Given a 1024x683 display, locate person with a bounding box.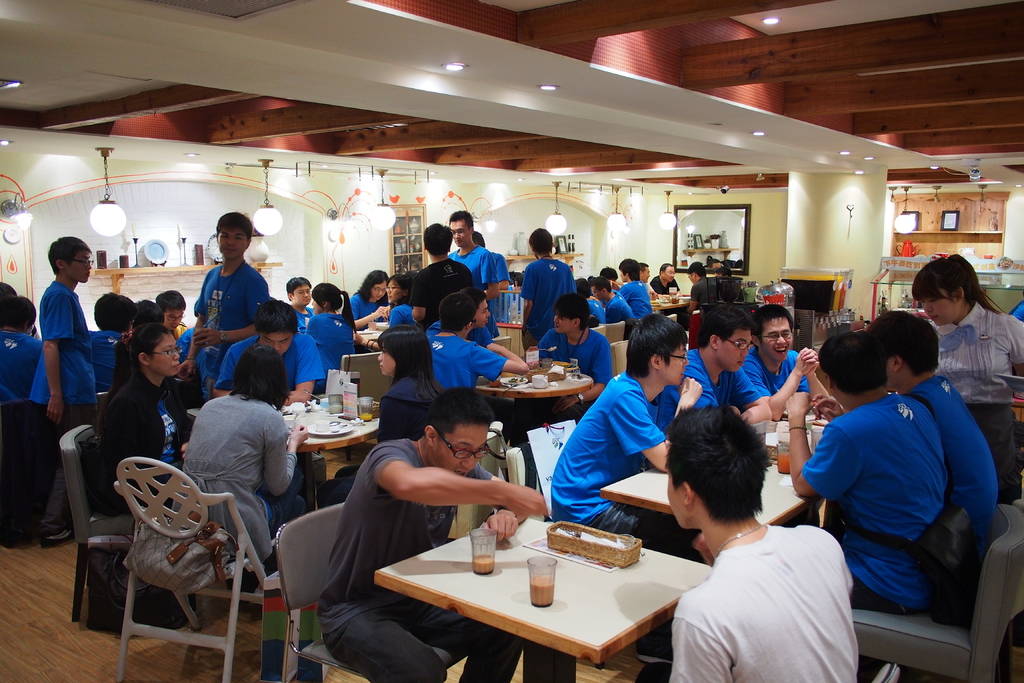
Located: 178 210 269 391.
